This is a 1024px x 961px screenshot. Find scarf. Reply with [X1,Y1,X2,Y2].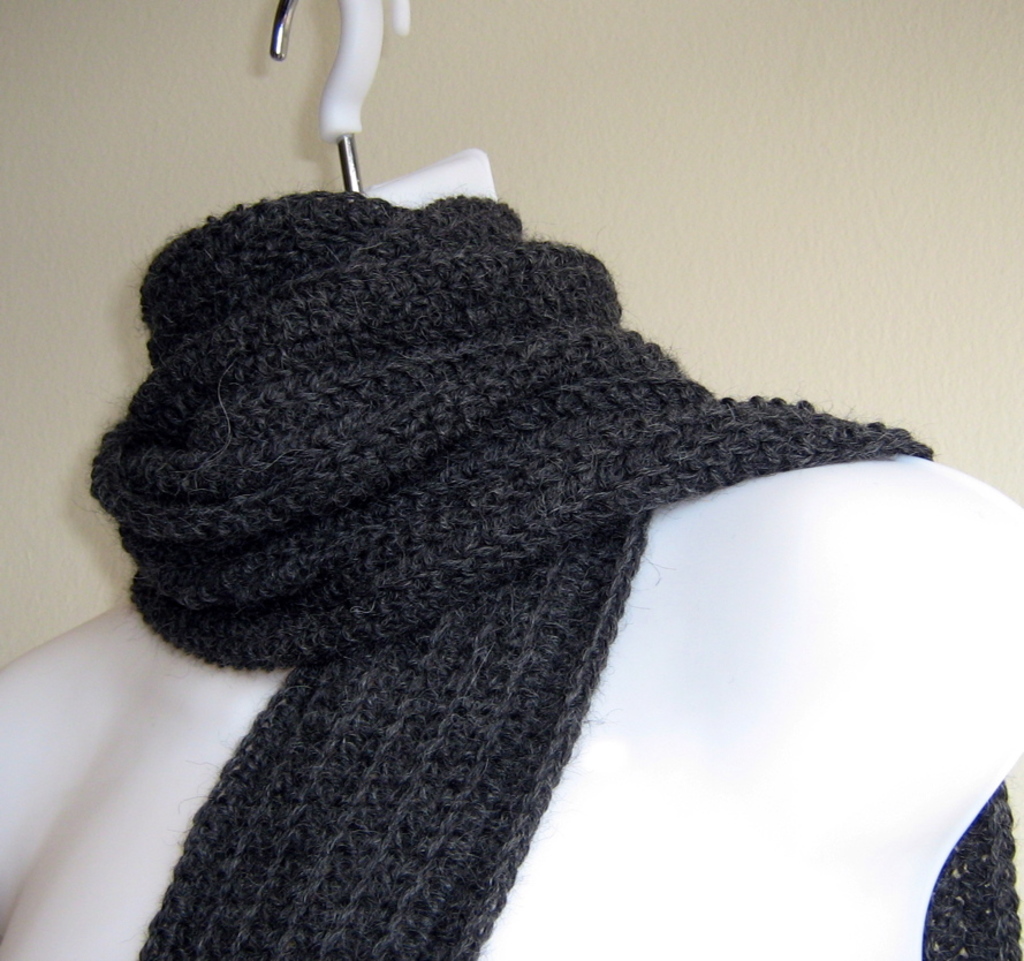
[76,173,1023,960].
